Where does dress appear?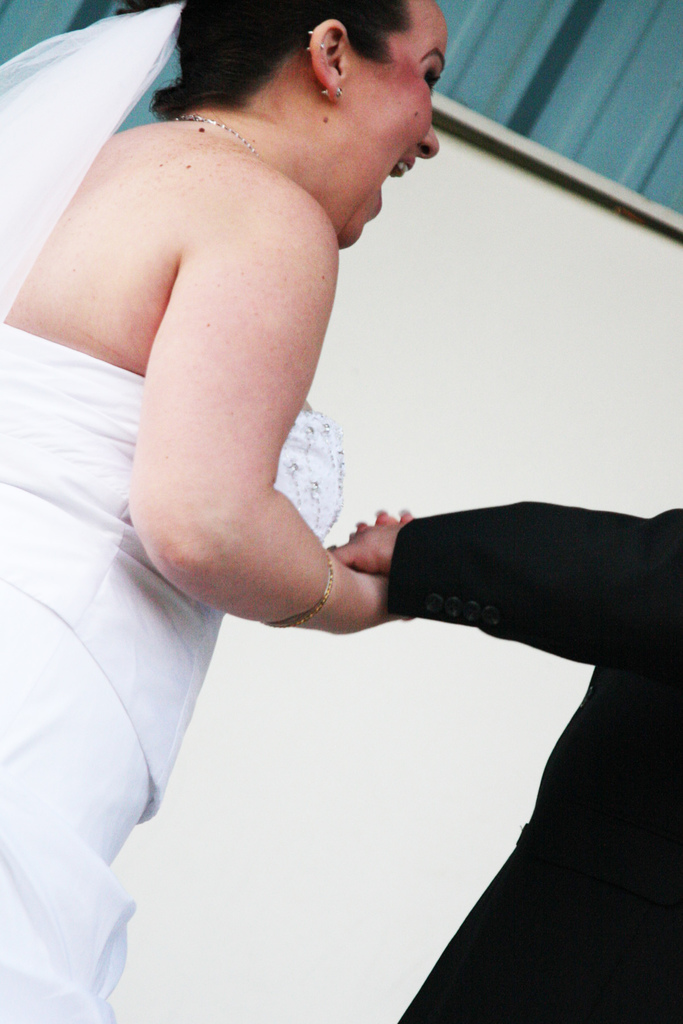
Appears at <bbox>0, 319, 337, 1023</bbox>.
